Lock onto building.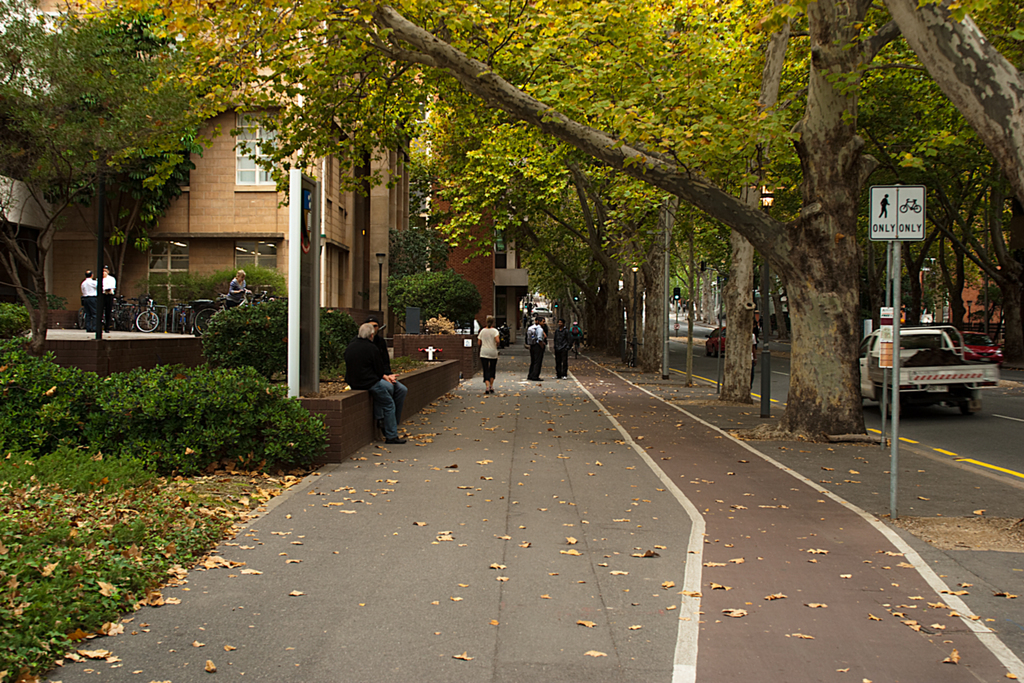
Locked: select_region(424, 79, 548, 344).
